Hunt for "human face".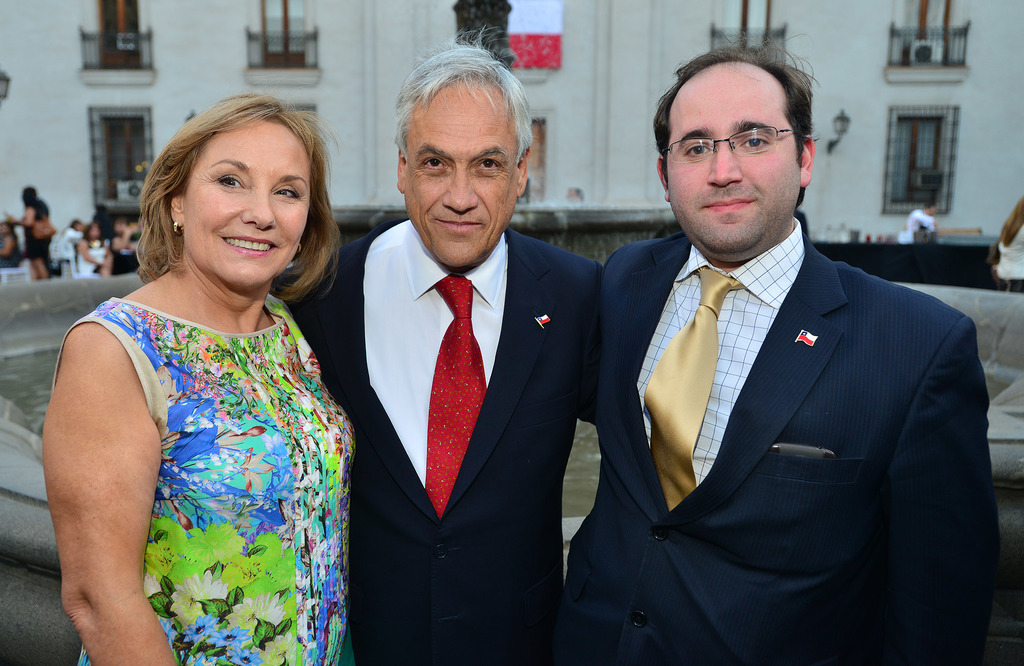
Hunted down at crop(181, 126, 309, 286).
